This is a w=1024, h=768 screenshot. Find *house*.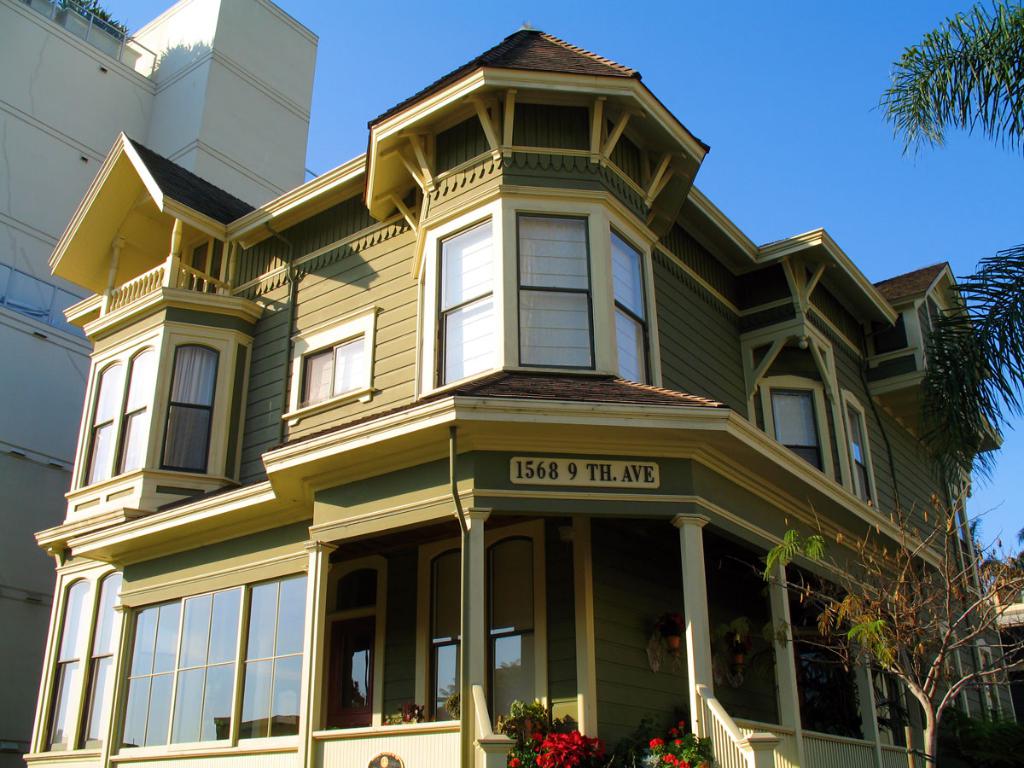
Bounding box: 18 27 1023 767.
